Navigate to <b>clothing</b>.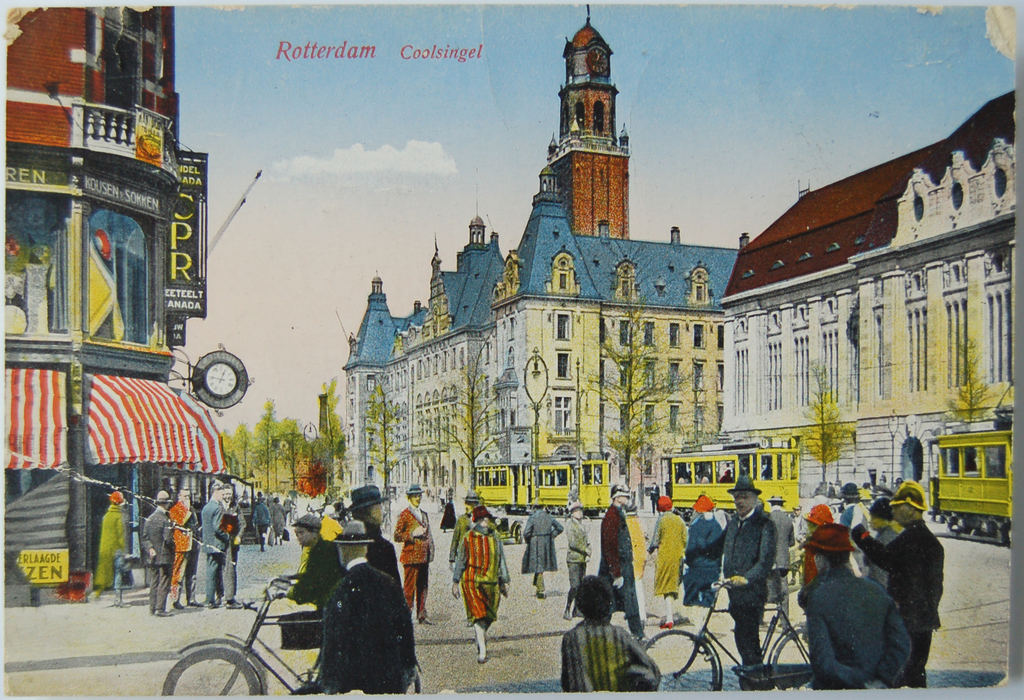
Navigation target: x1=767, y1=510, x2=799, y2=603.
